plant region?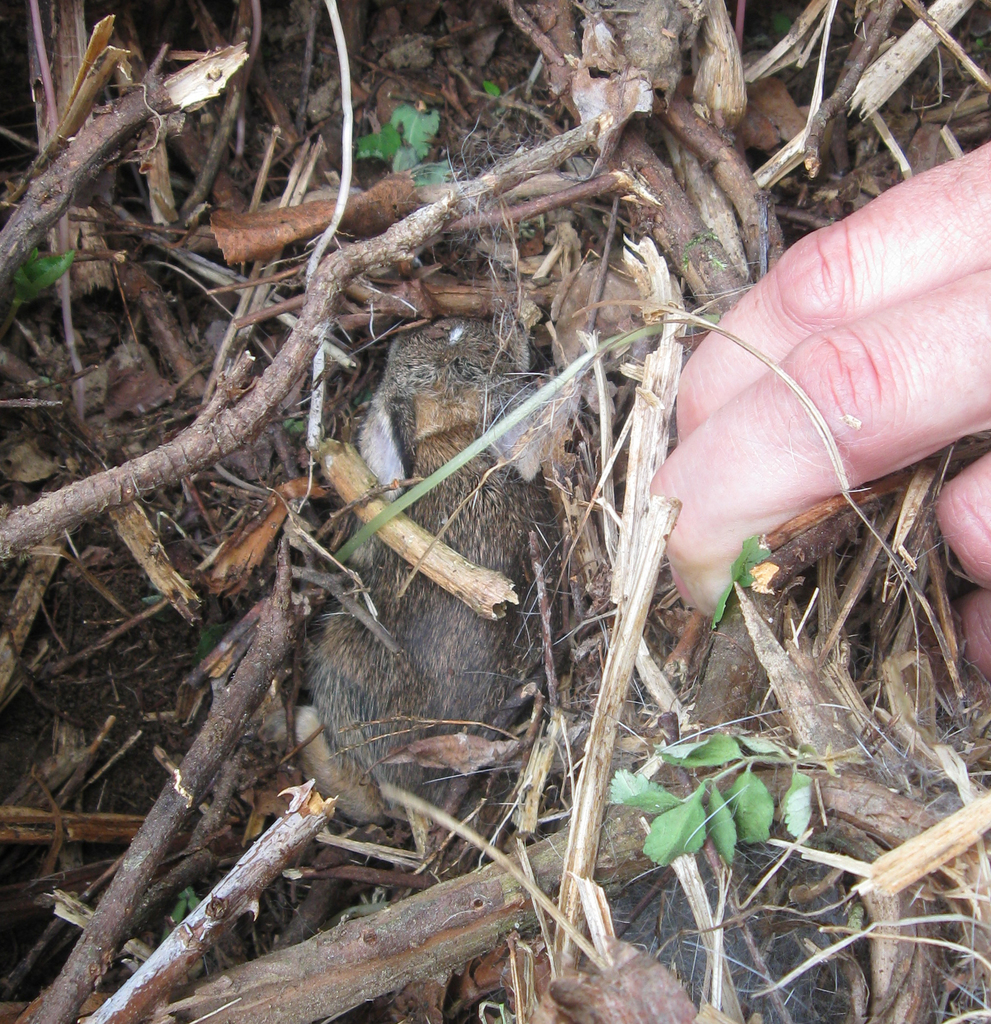
(left=353, top=90, right=456, bottom=172)
